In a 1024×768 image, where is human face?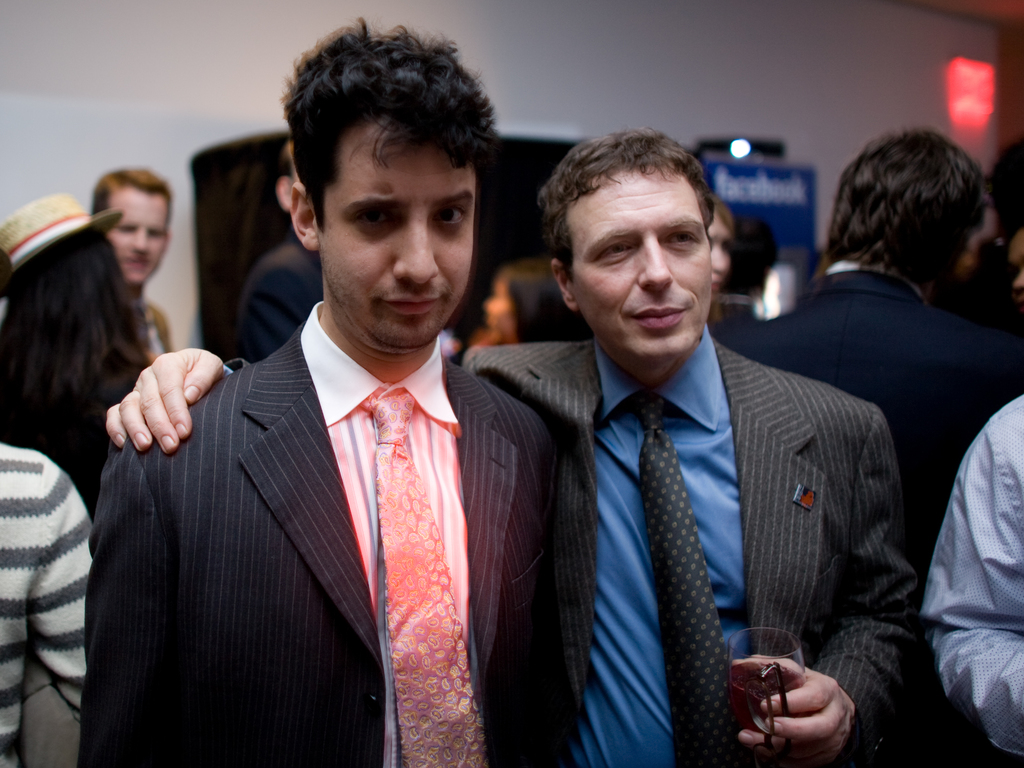
<box>109,184,171,281</box>.
